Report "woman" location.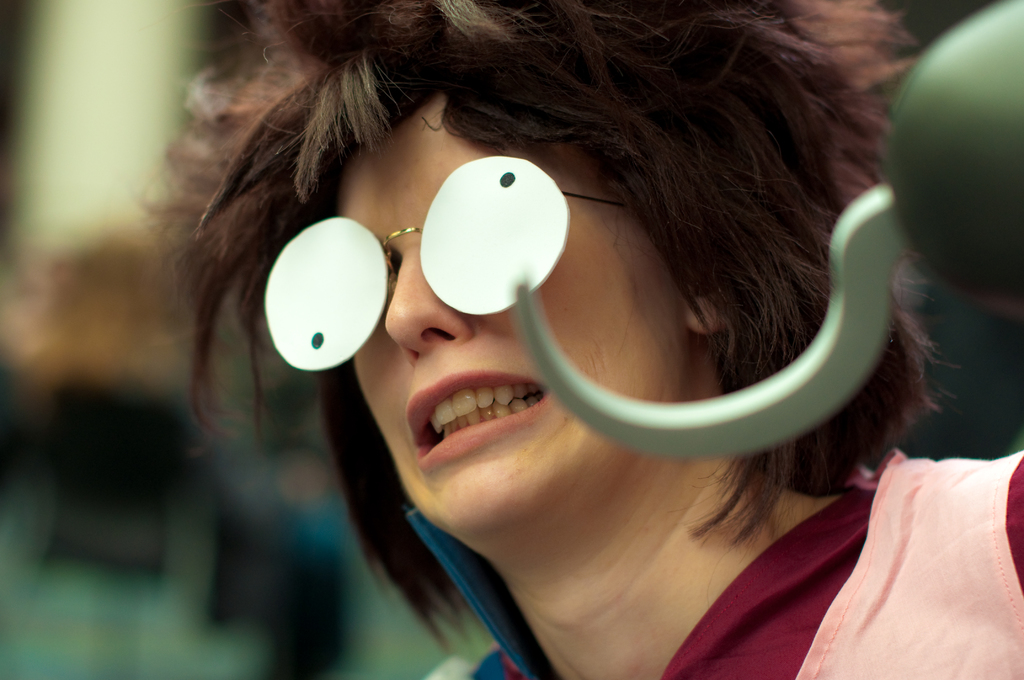
Report: [left=157, top=0, right=1023, bottom=679].
